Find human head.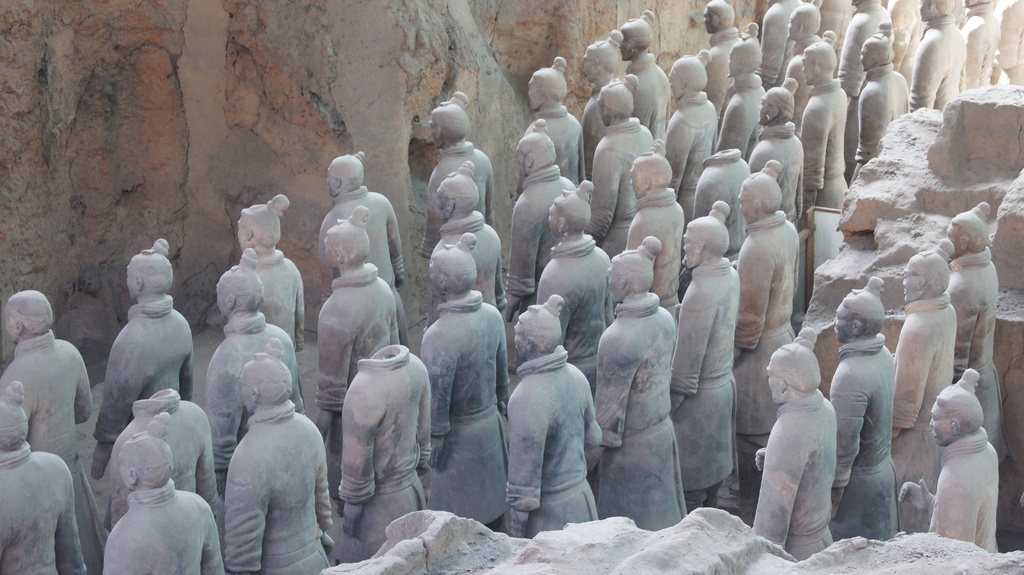
x1=428, y1=105, x2=473, y2=151.
